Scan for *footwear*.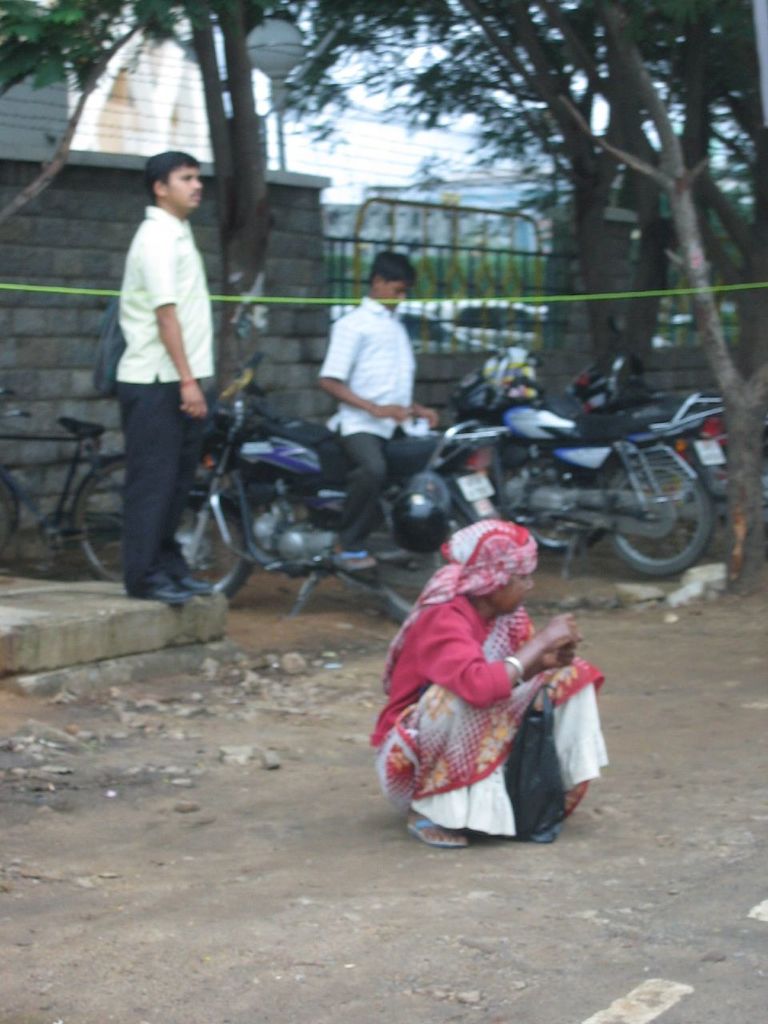
Scan result: left=178, top=578, right=216, bottom=599.
